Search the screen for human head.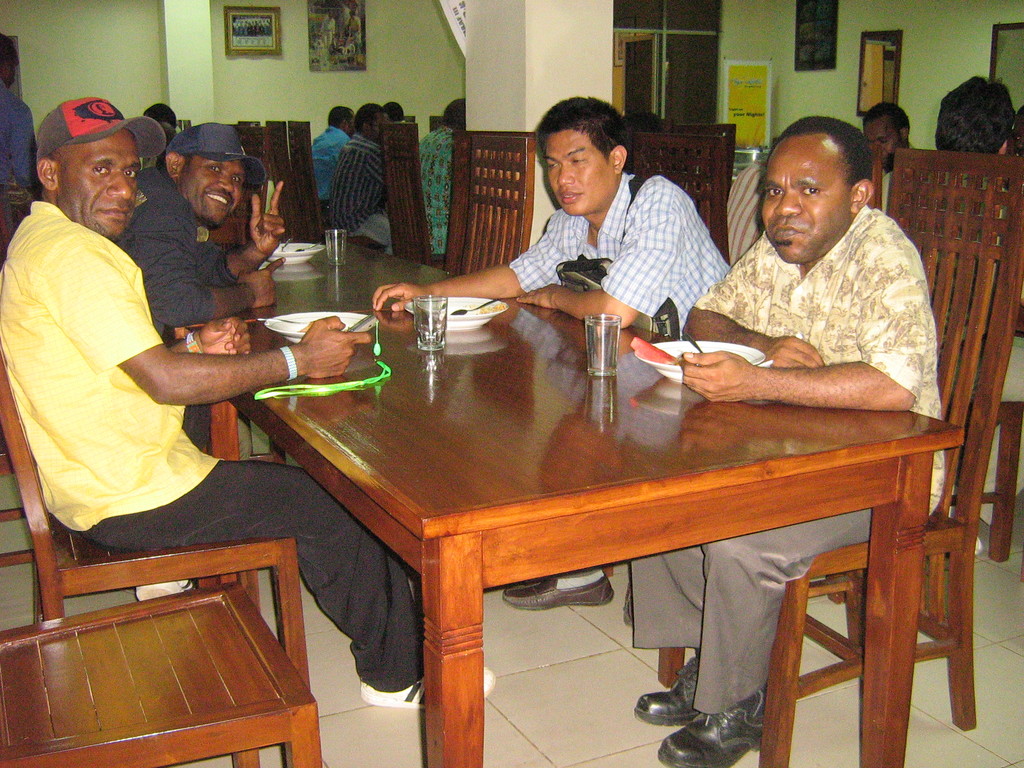
Found at [621,109,666,134].
